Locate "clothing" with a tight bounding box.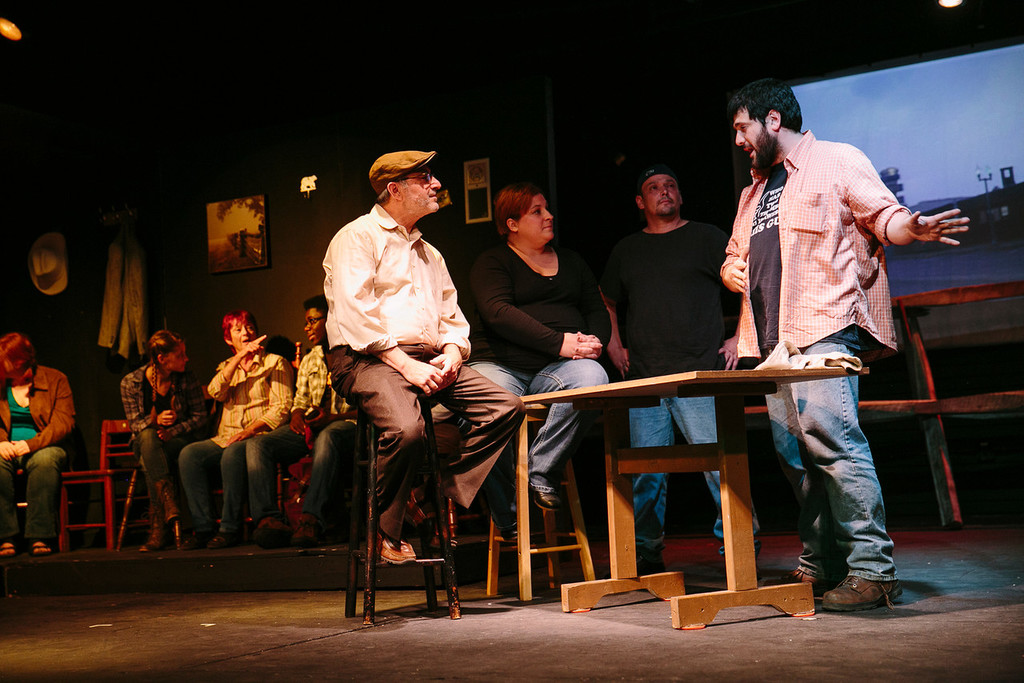
[x1=722, y1=124, x2=917, y2=579].
